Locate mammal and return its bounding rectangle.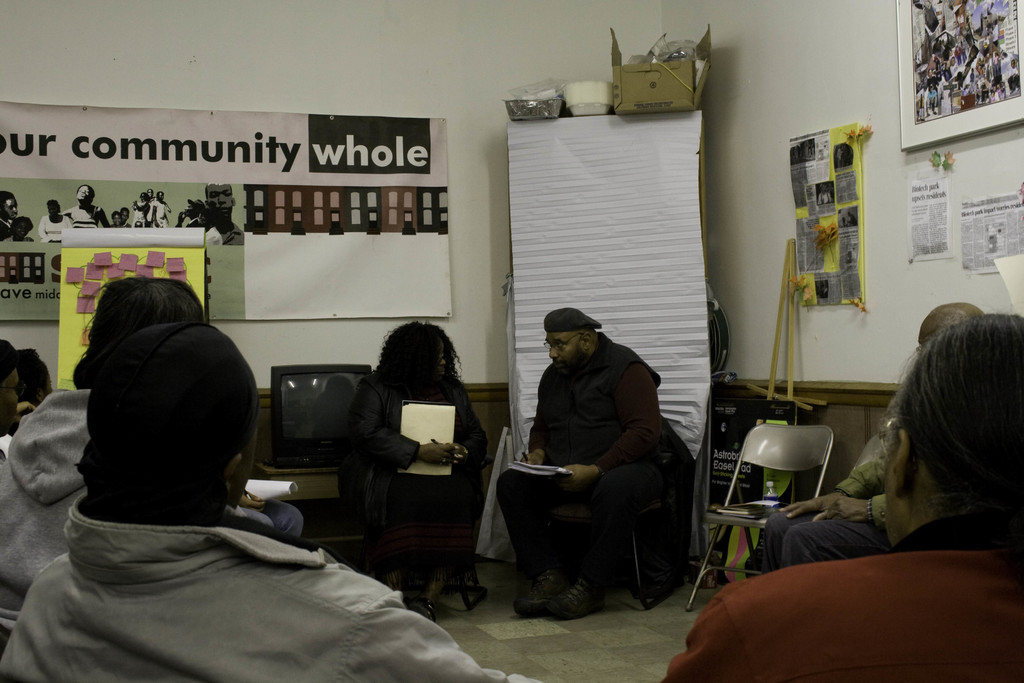
l=145, t=190, r=156, b=225.
